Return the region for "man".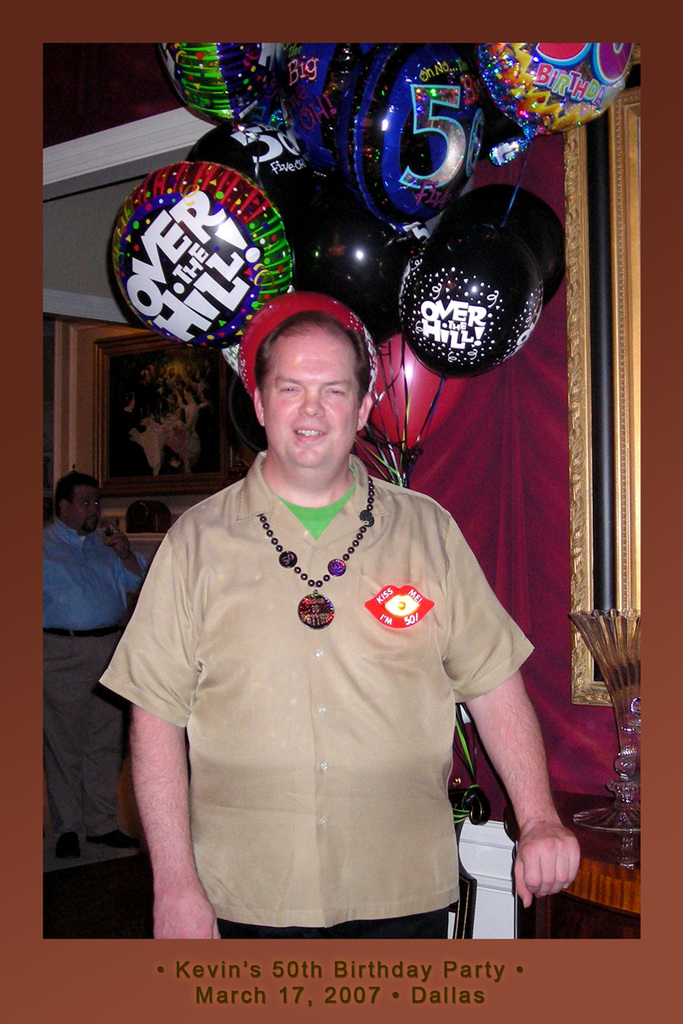
<bbox>99, 304, 584, 937</bbox>.
